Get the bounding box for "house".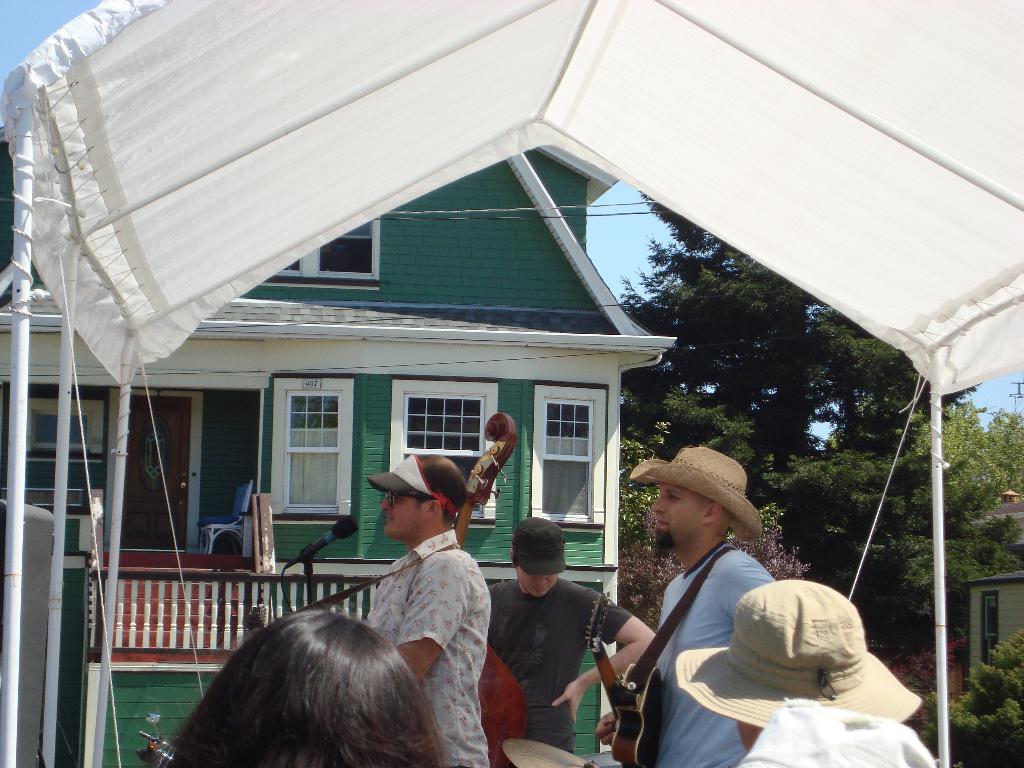
bbox=(0, 145, 679, 767).
